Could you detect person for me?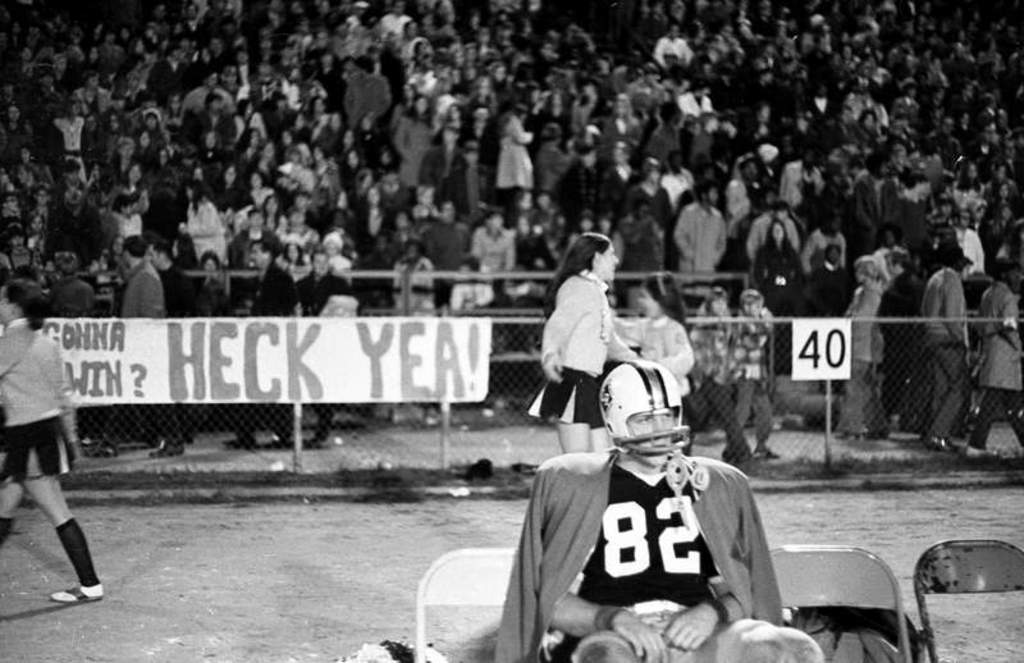
Detection result: (x1=0, y1=224, x2=31, y2=279).
